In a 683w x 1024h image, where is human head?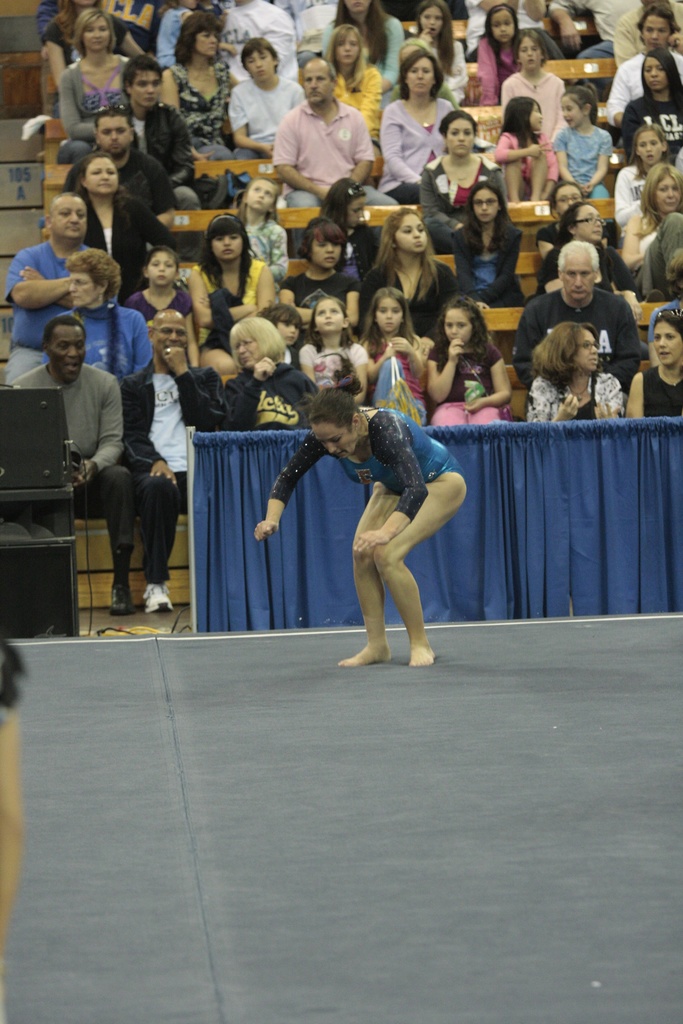
x1=369 y1=287 x2=407 y2=331.
